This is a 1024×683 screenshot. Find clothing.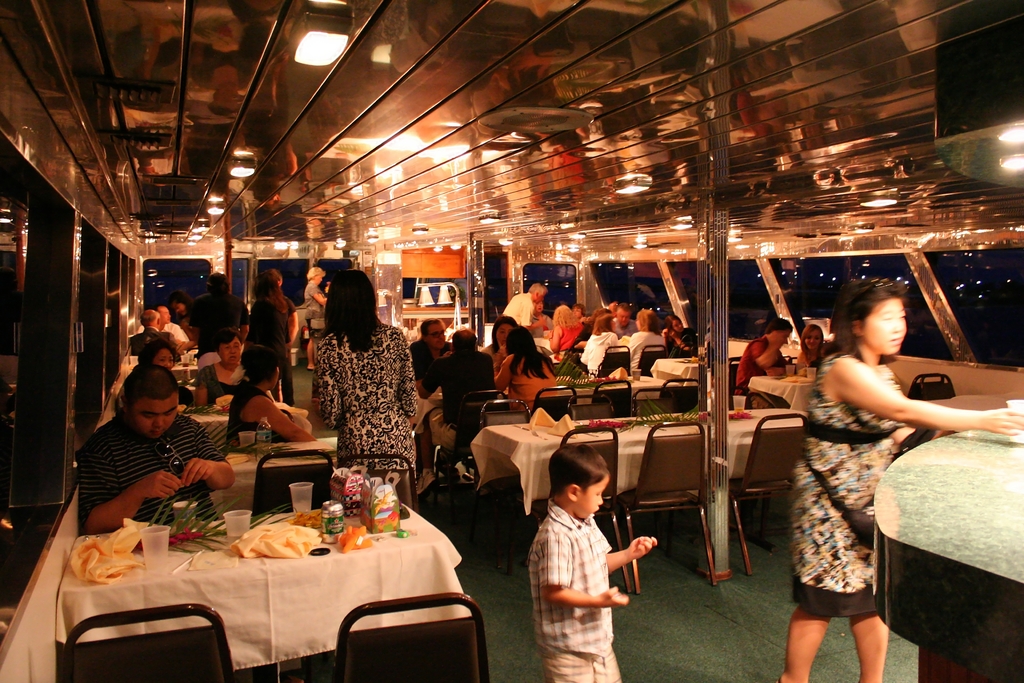
Bounding box: <bbox>438, 351, 488, 448</bbox>.
